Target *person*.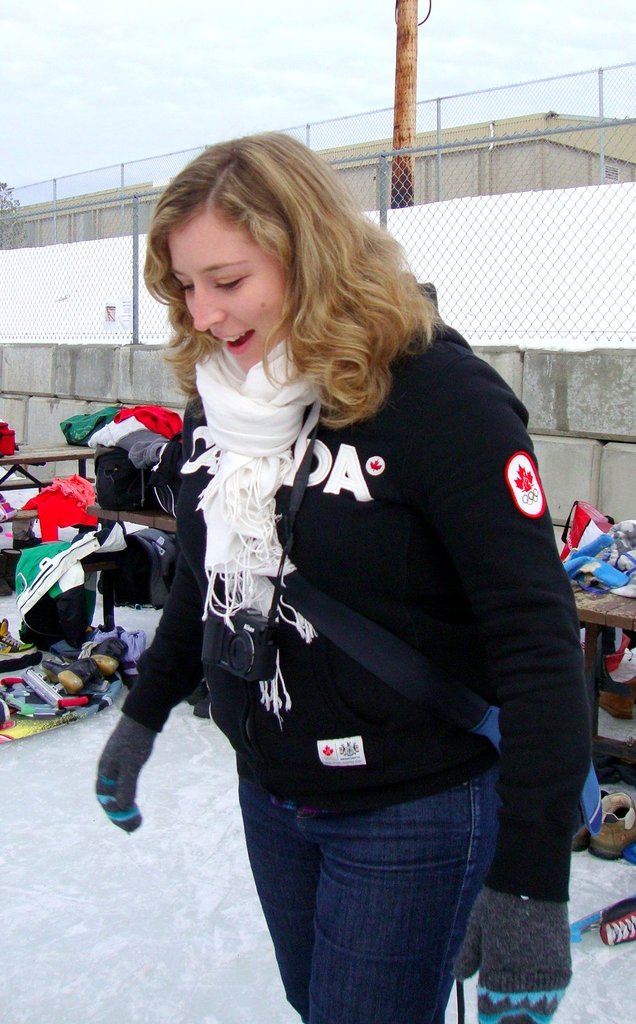
Target region: bbox=[102, 148, 585, 1002].
